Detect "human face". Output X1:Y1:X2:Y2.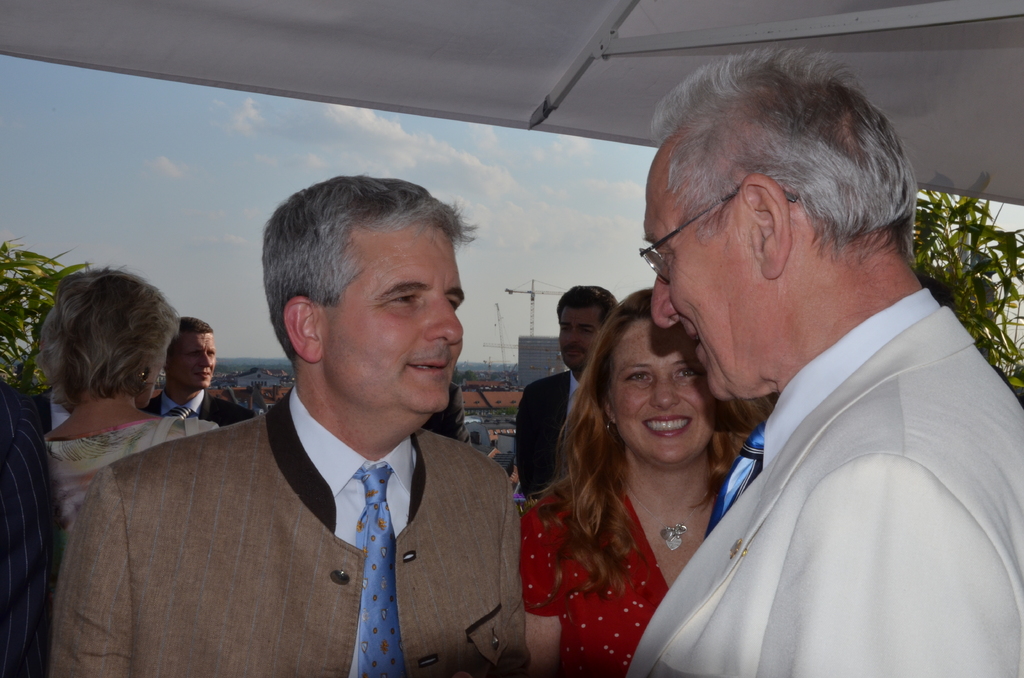
608:322:716:461.
